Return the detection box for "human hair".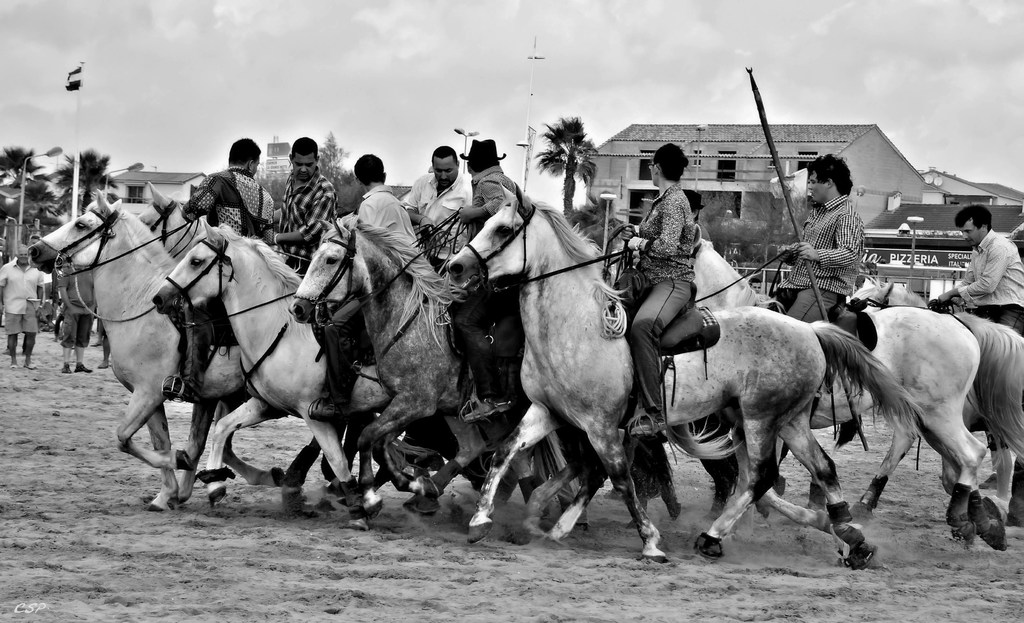
(807, 153, 853, 192).
